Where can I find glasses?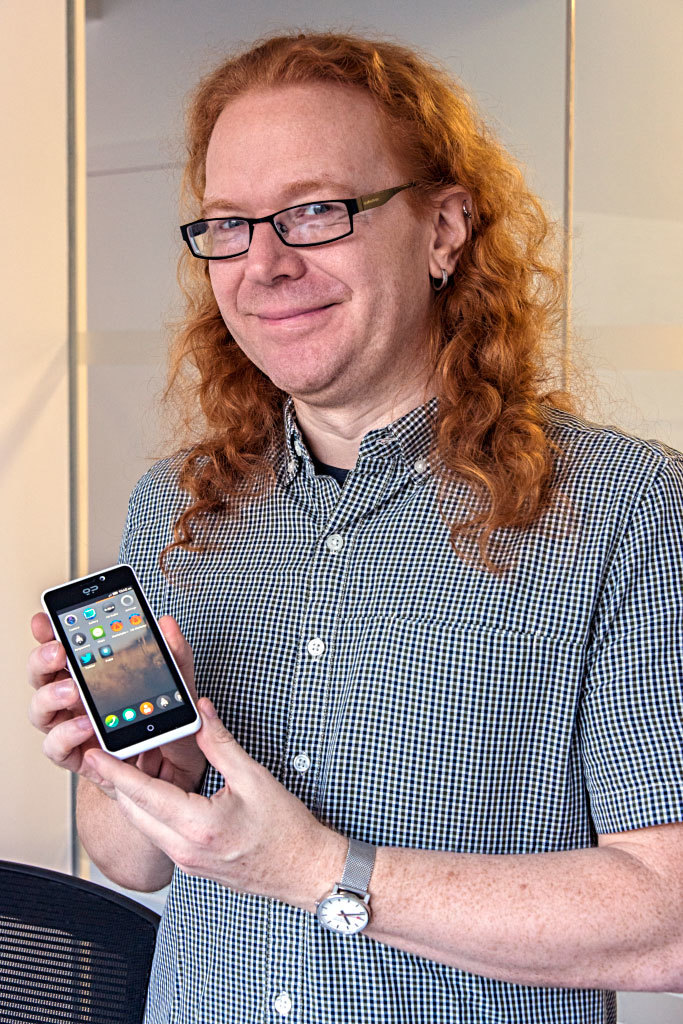
You can find it at (178, 171, 444, 241).
